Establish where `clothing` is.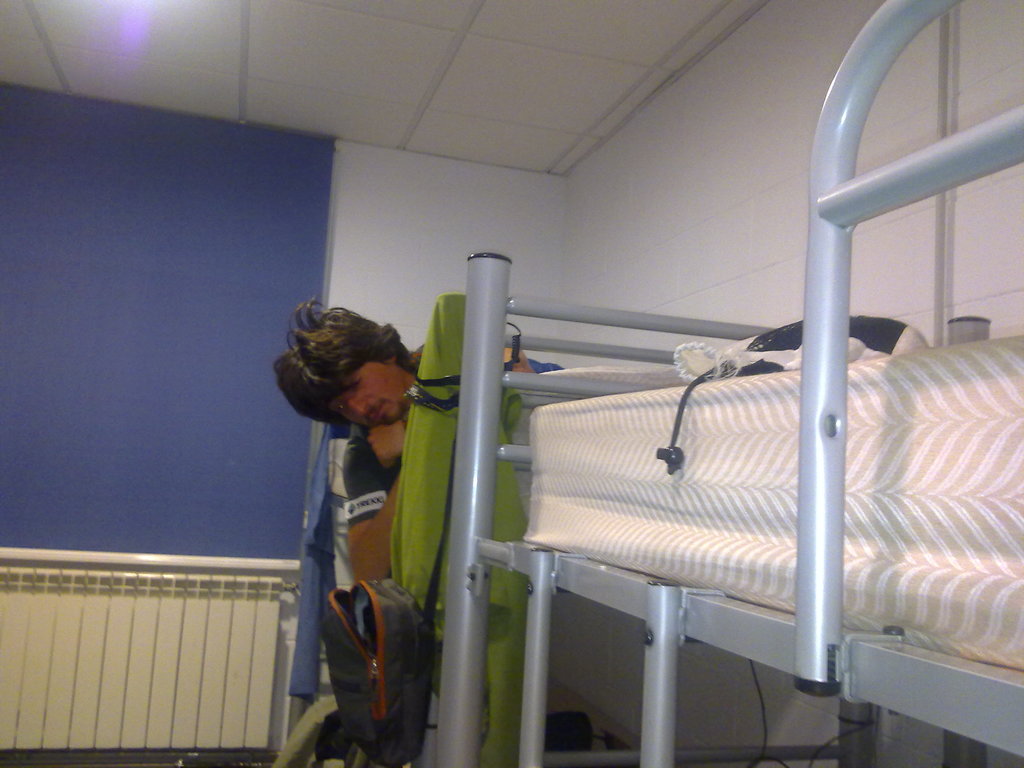
Established at (285,287,493,752).
